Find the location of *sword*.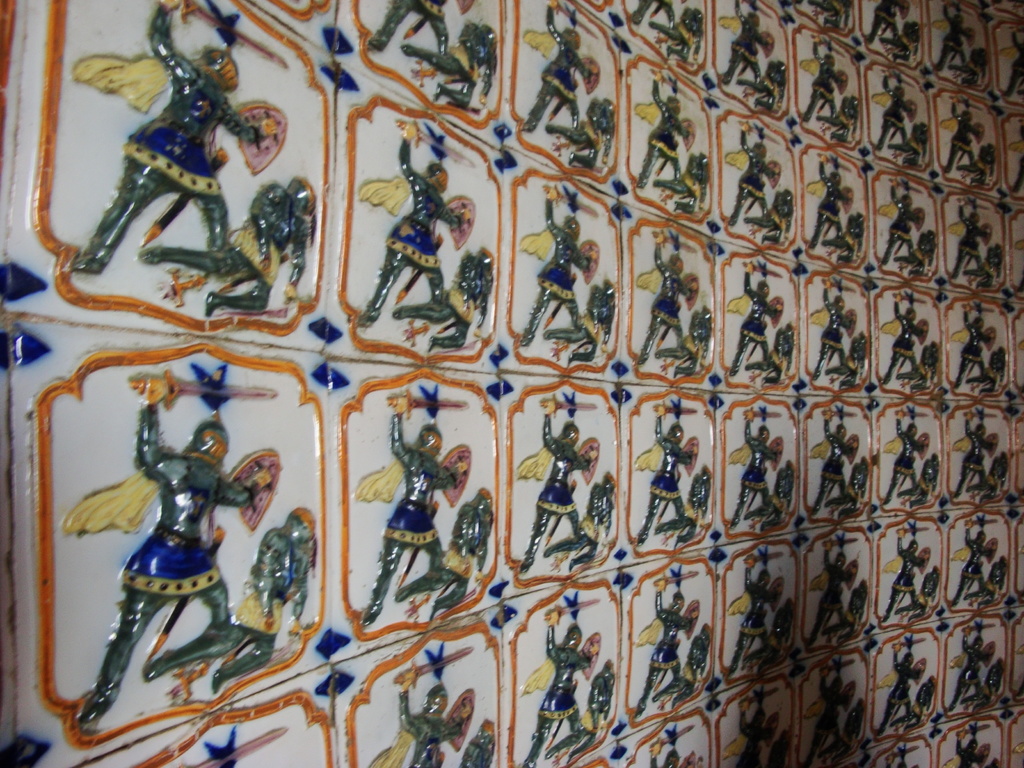
Location: box(192, 728, 289, 767).
